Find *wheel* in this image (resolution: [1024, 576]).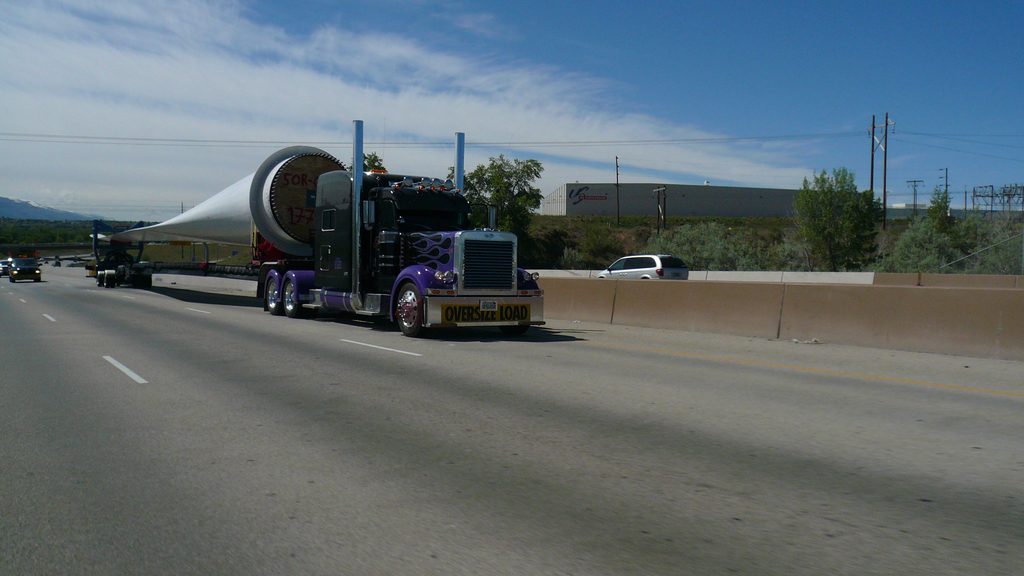
[281, 278, 300, 323].
